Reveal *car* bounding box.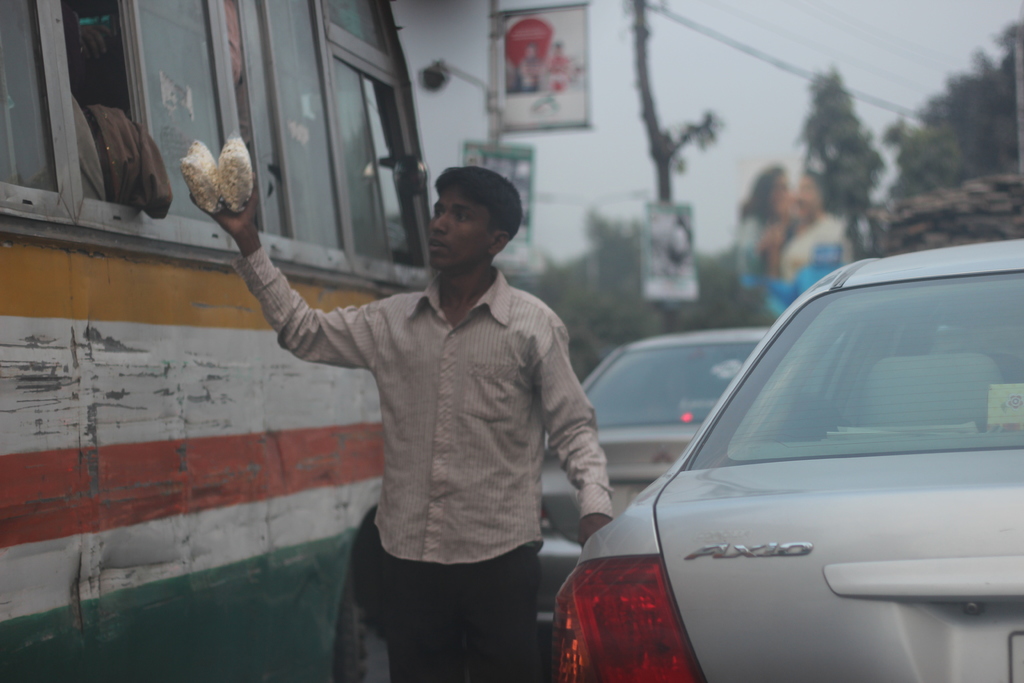
Revealed: left=545, top=231, right=1018, bottom=682.
